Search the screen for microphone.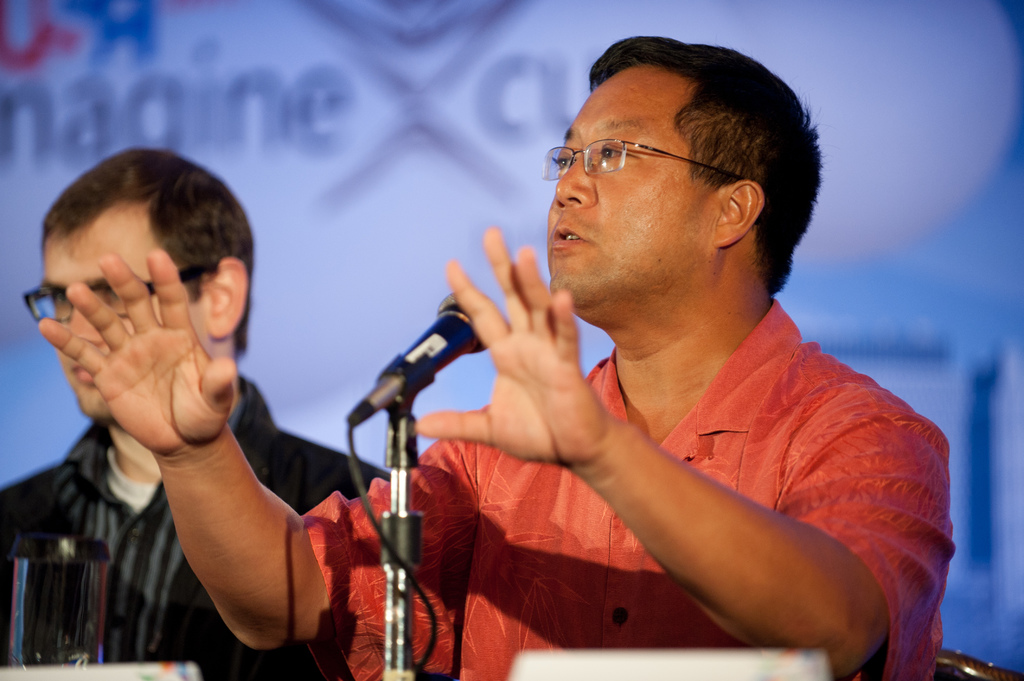
Found at box(350, 283, 500, 444).
